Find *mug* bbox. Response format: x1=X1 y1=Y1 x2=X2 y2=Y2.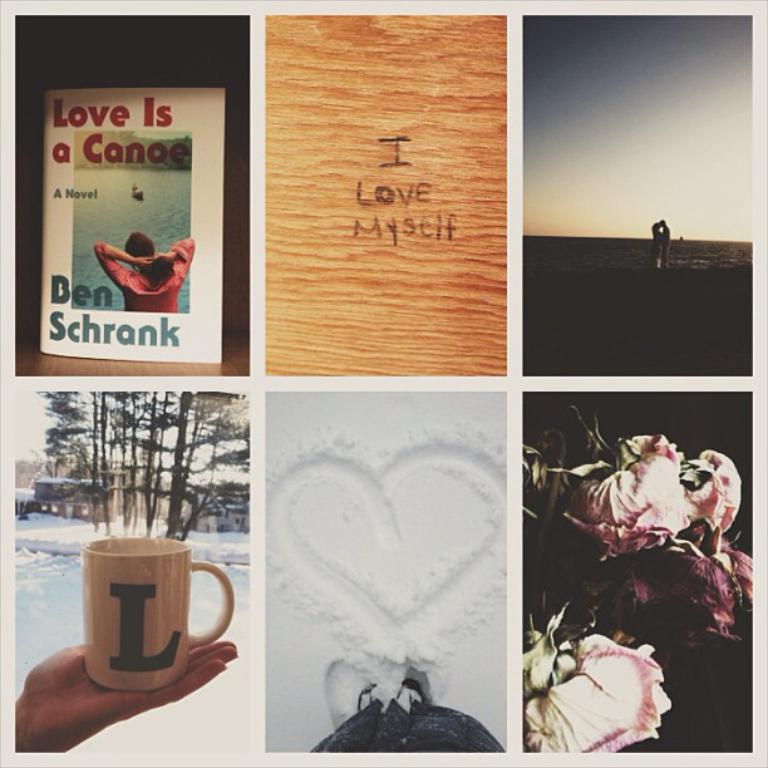
x1=77 y1=537 x2=238 y2=694.
